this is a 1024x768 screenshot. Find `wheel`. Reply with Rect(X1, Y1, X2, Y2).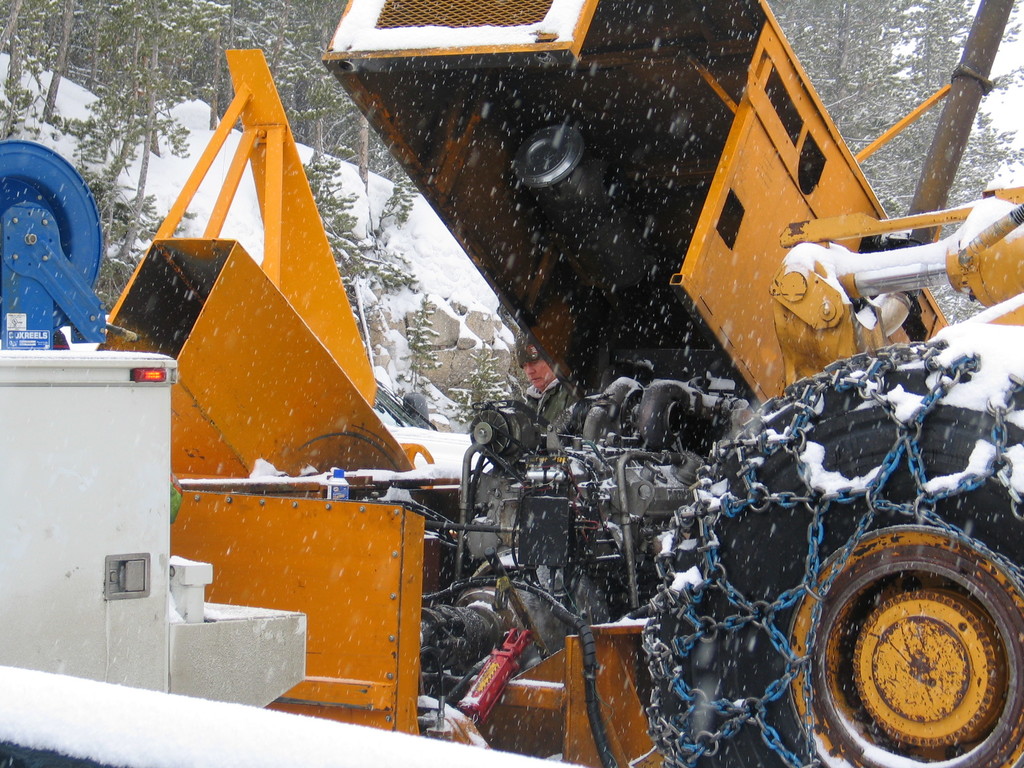
Rect(644, 384, 691, 451).
